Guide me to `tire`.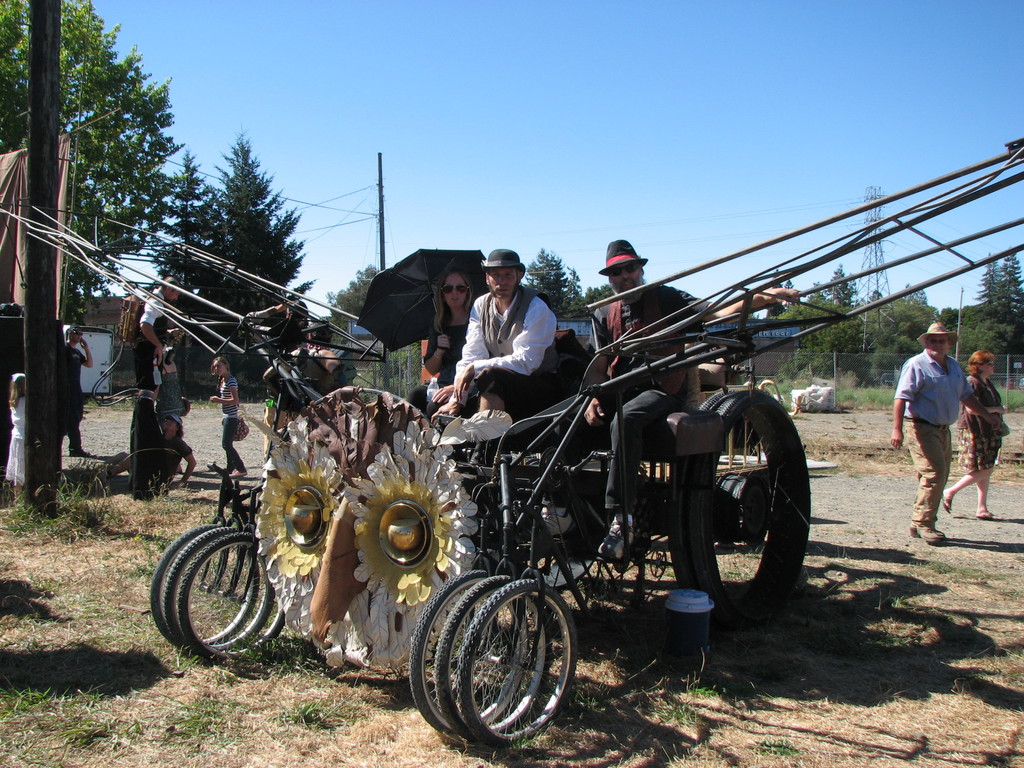
Guidance: [456,576,579,744].
